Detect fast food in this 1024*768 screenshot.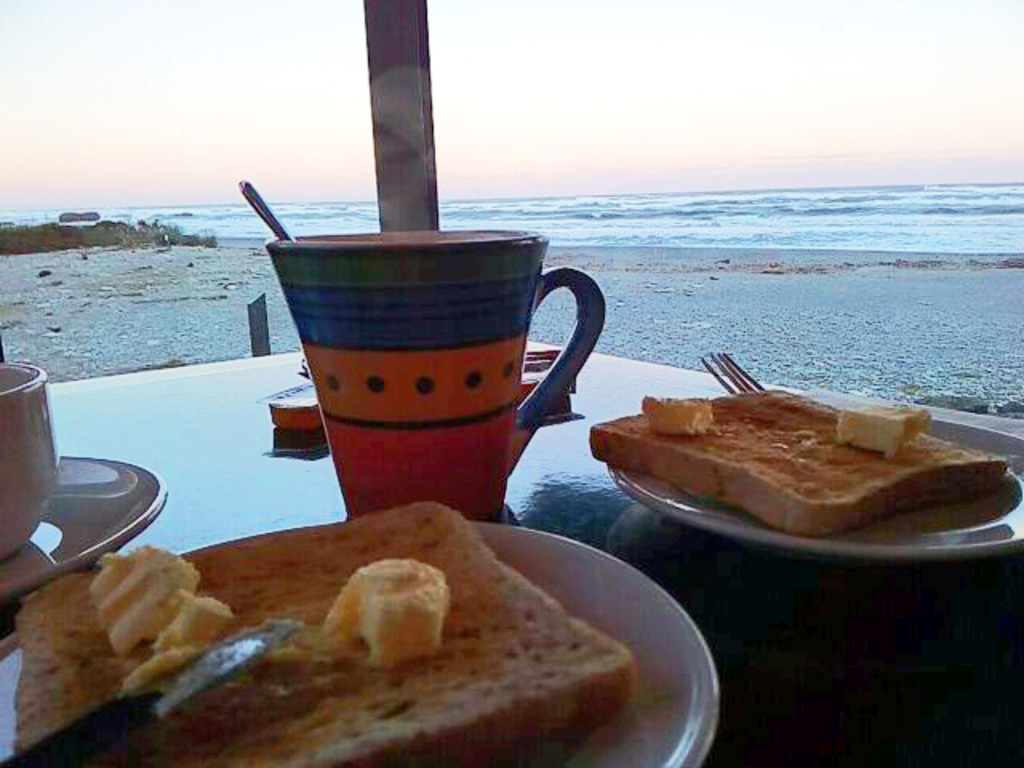
Detection: [582, 381, 1016, 538].
